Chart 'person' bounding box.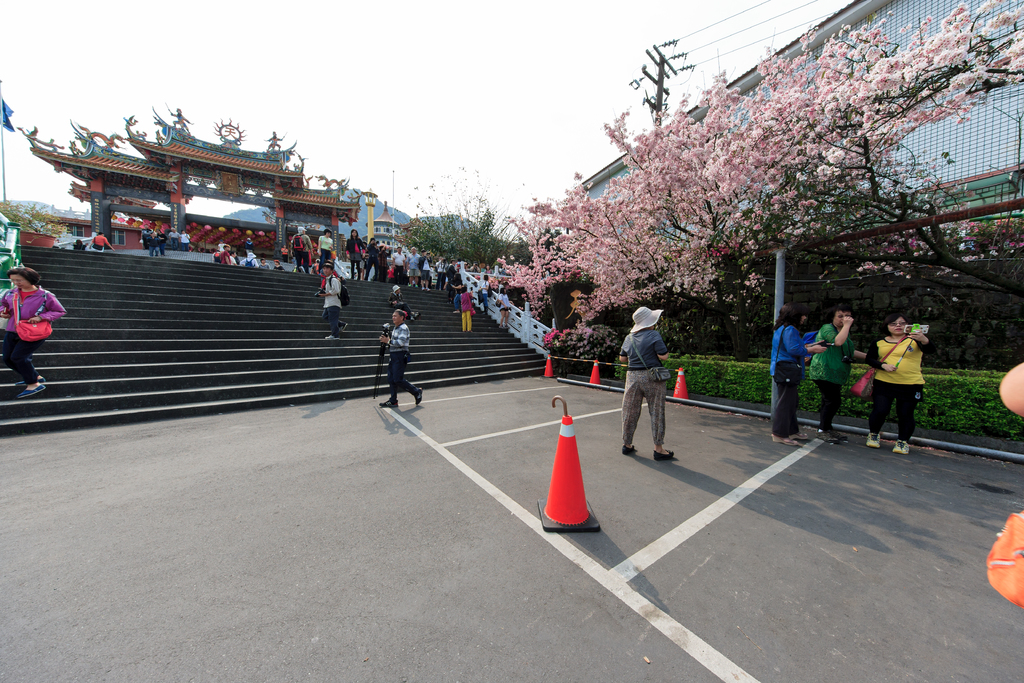
Charted: crop(0, 266, 70, 401).
